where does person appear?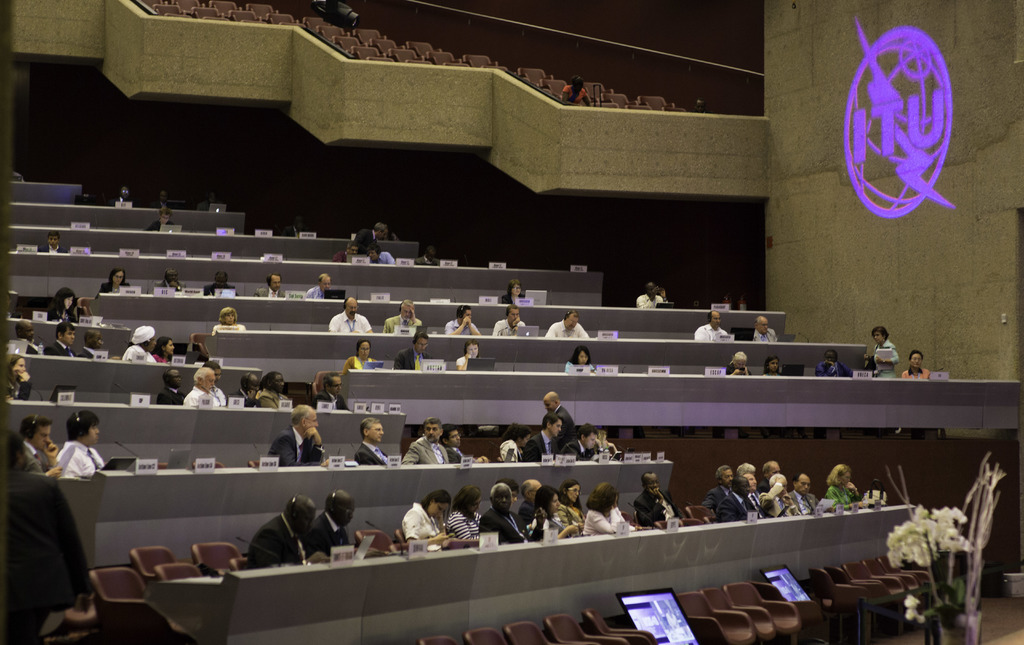
Appears at <box>340,346,378,375</box>.
